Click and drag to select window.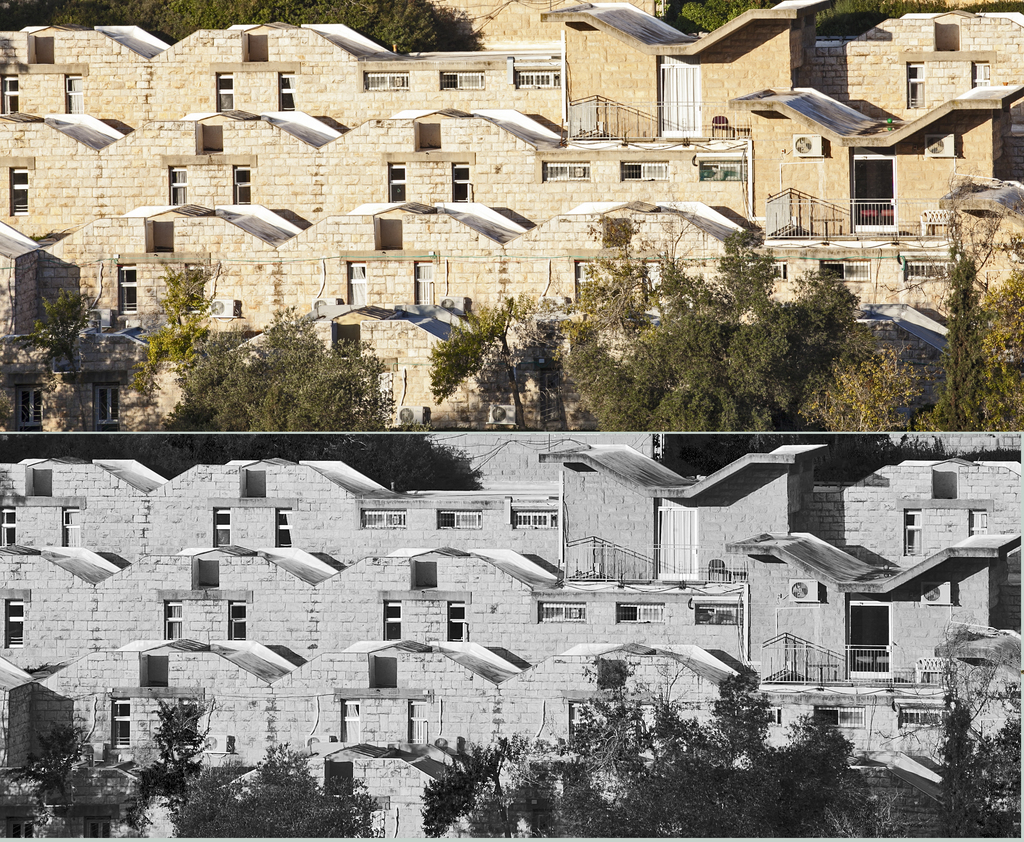
Selection: select_region(720, 704, 788, 727).
